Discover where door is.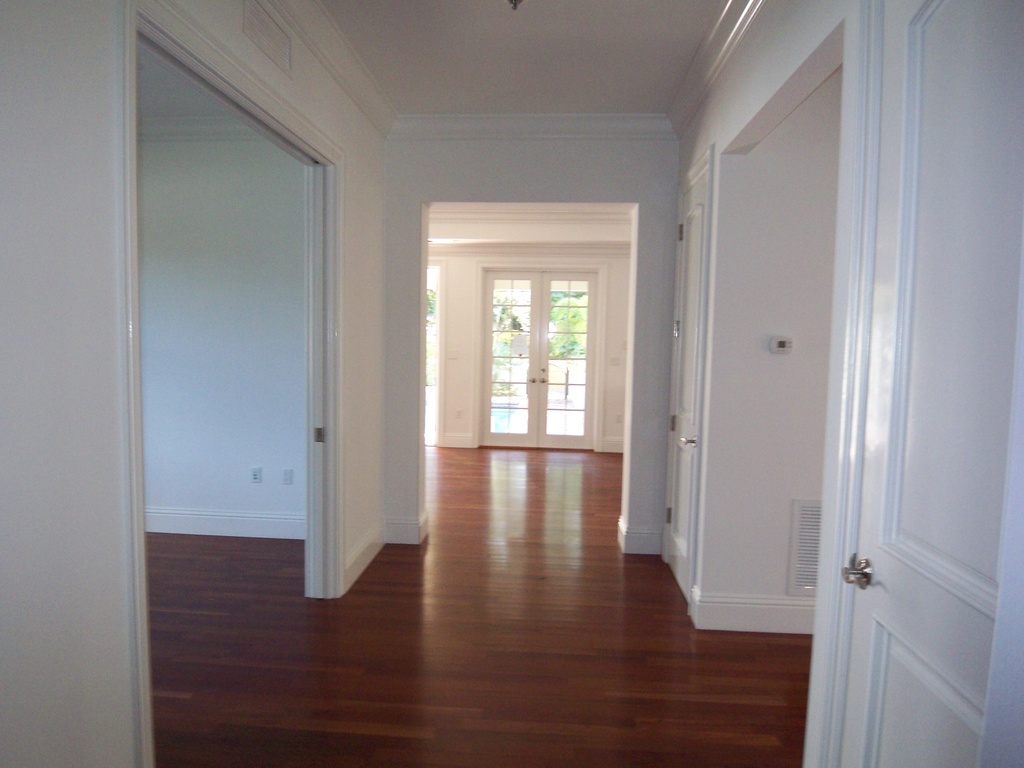
Discovered at bbox(828, 0, 1023, 766).
